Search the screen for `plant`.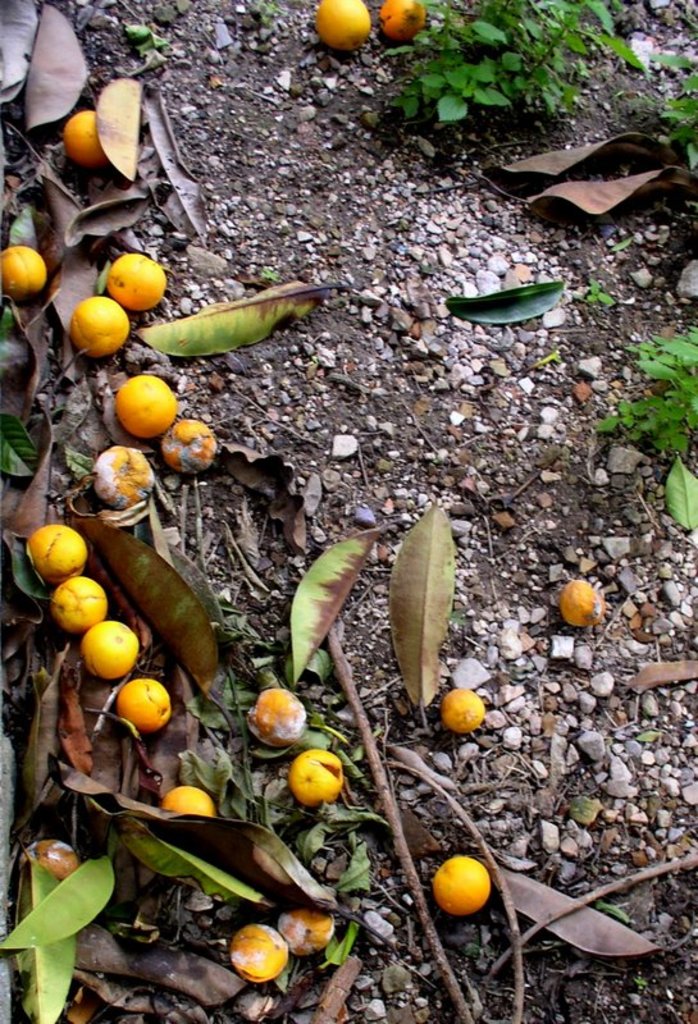
Found at [x1=379, y1=0, x2=647, y2=134].
